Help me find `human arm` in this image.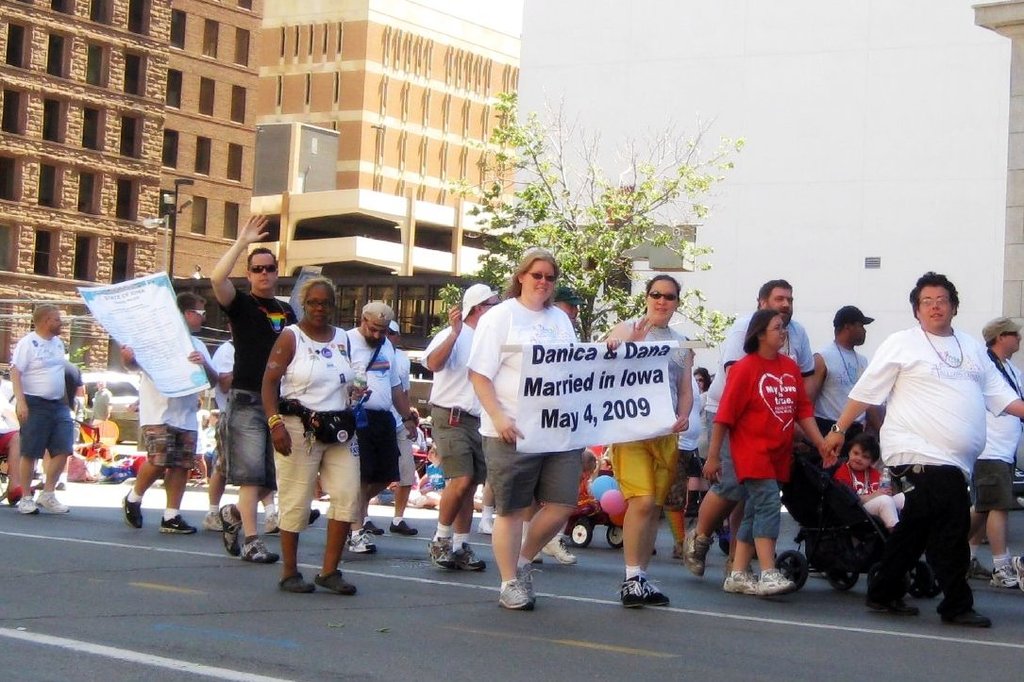
Found it: BBox(209, 341, 241, 395).
